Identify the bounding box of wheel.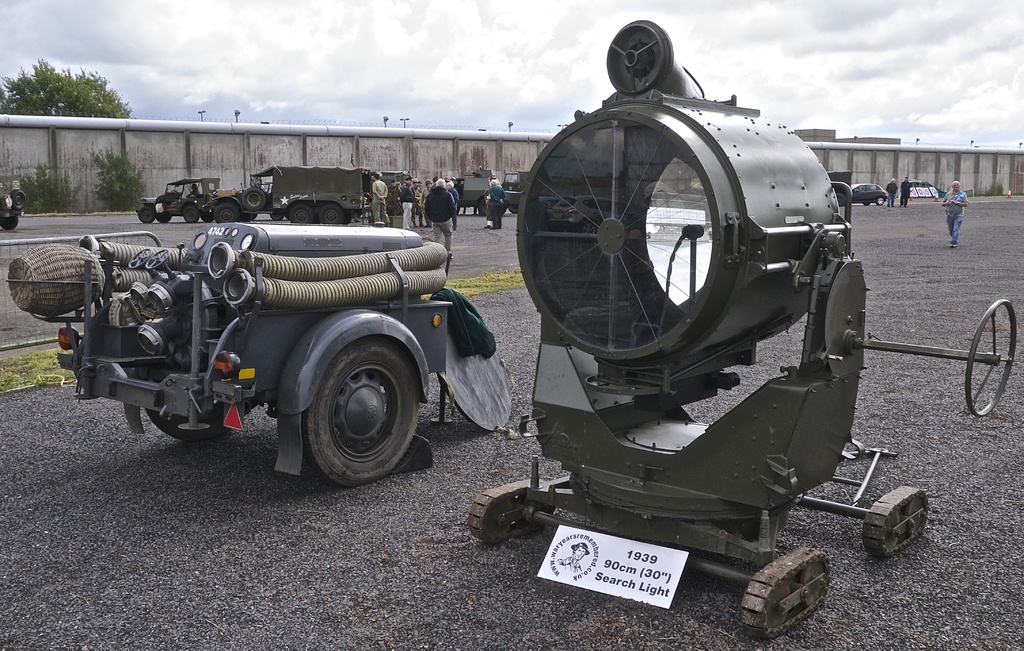
(137,207,152,221).
